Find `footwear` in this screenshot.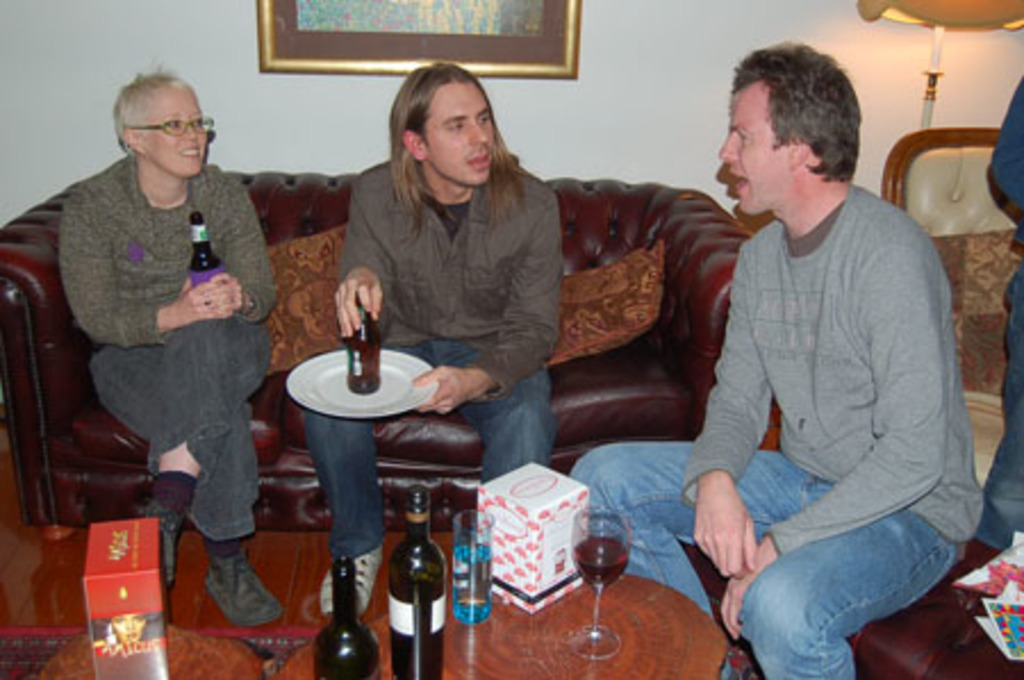
The bounding box for `footwear` is box=[187, 550, 262, 646].
